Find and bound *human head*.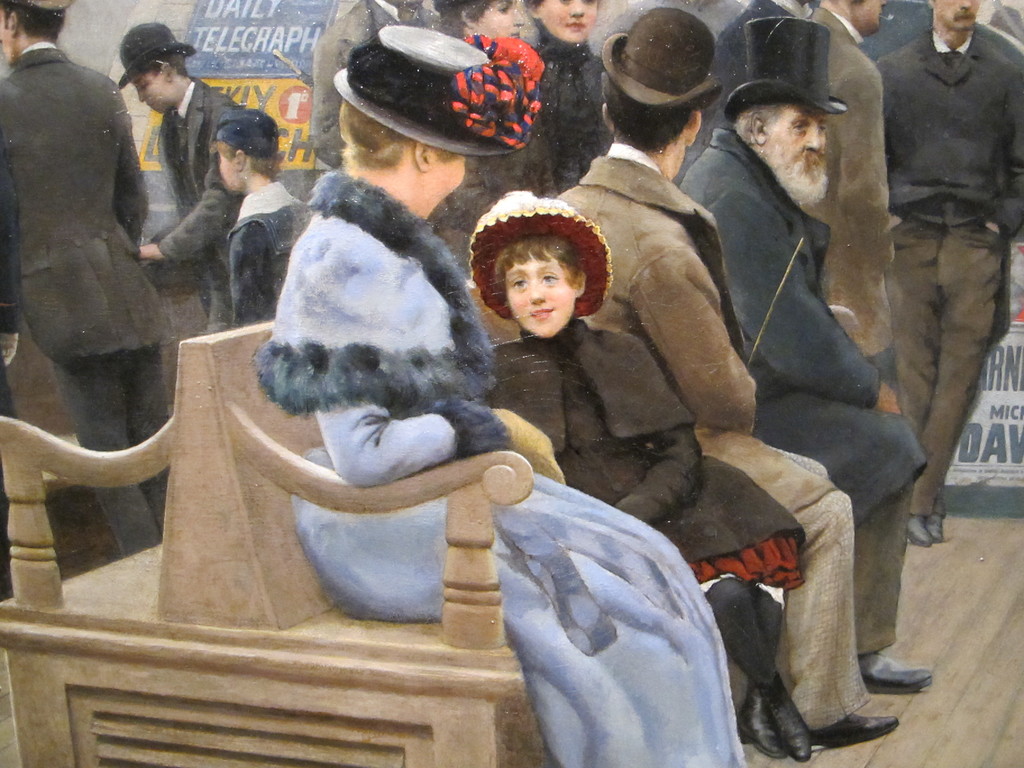
Bound: (433,0,525,40).
